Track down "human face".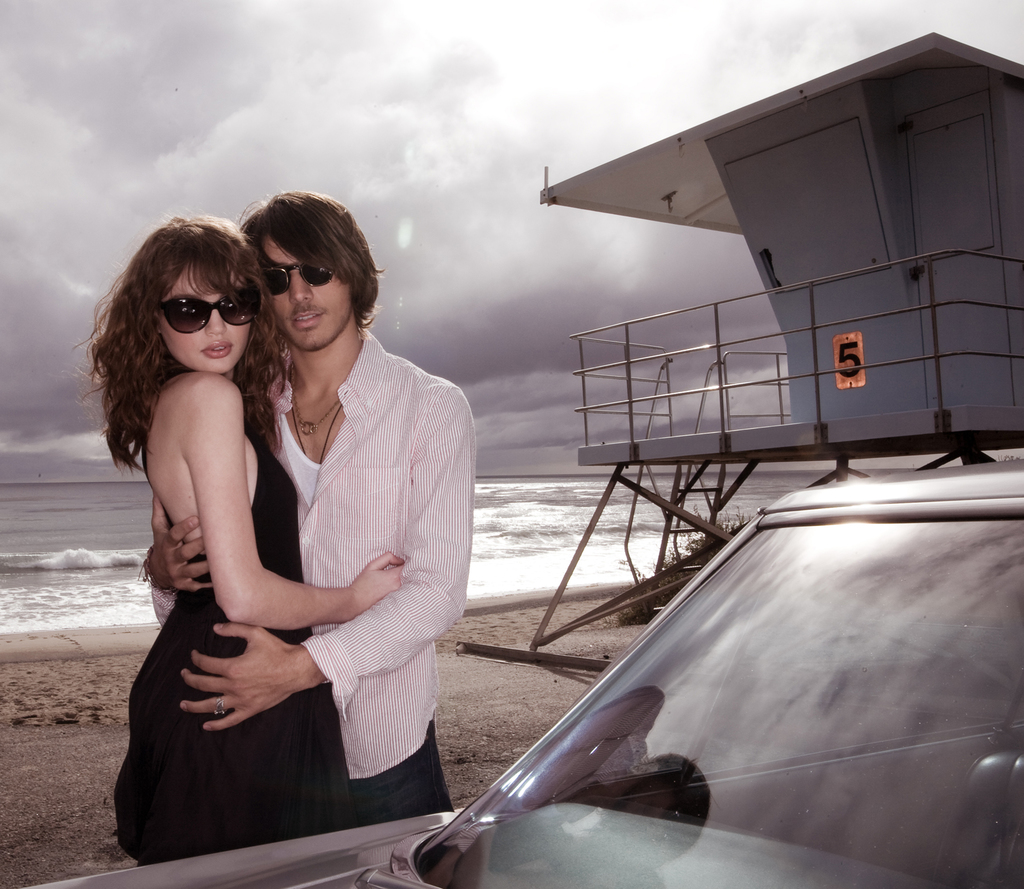
Tracked to x1=262 y1=234 x2=348 y2=350.
